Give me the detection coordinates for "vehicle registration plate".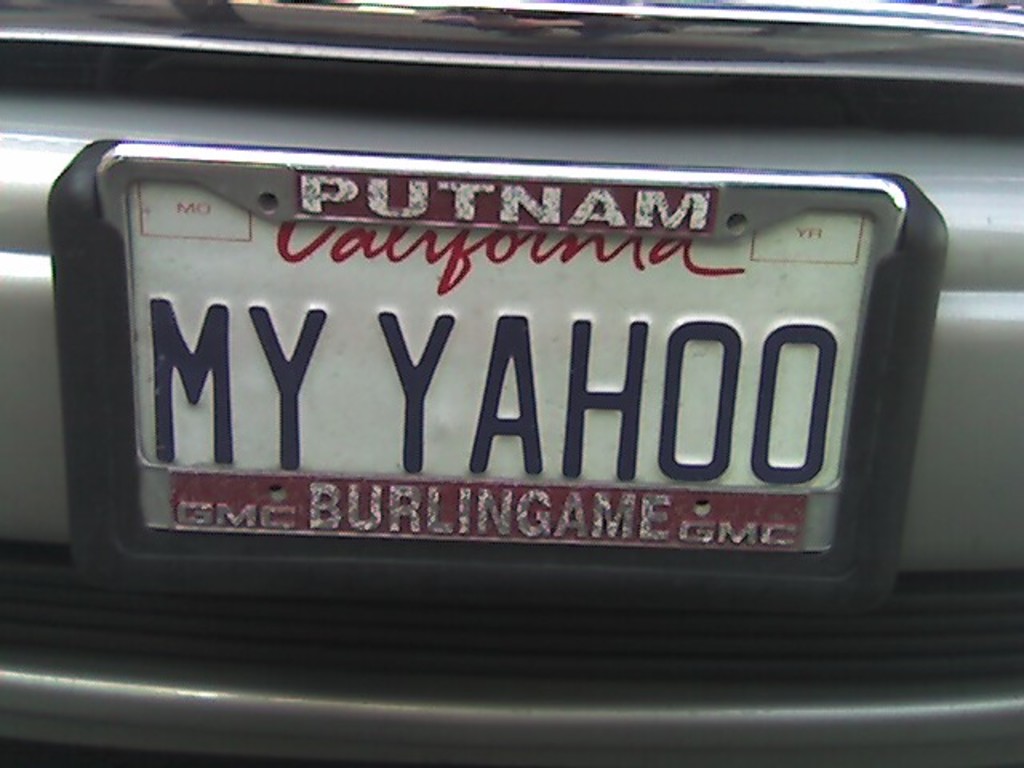
detection(139, 144, 870, 563).
